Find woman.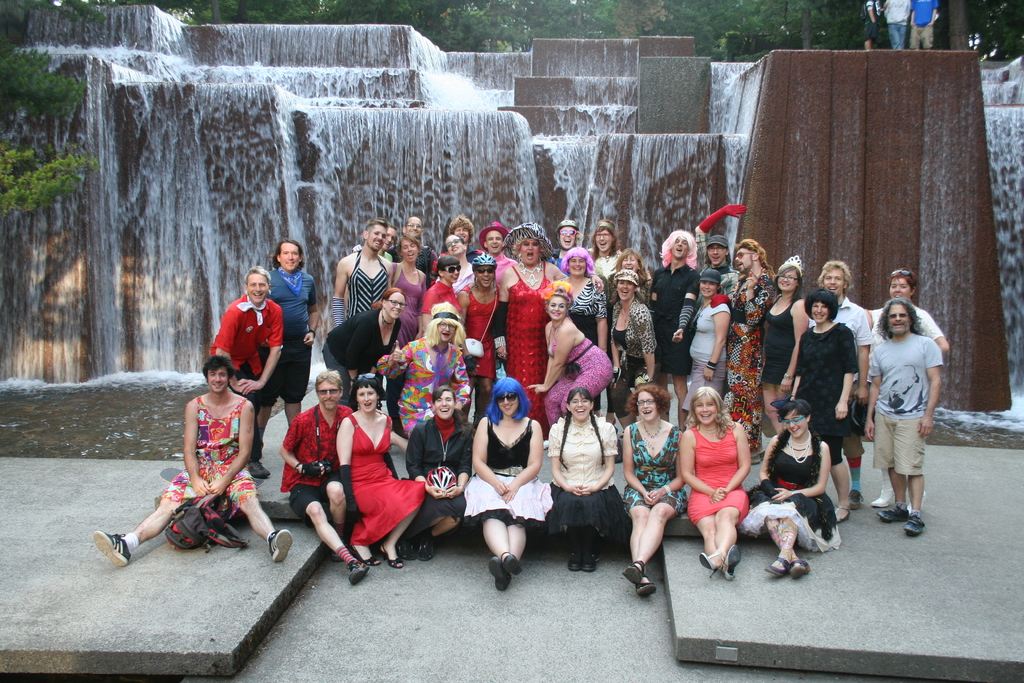
Rect(459, 372, 552, 584).
